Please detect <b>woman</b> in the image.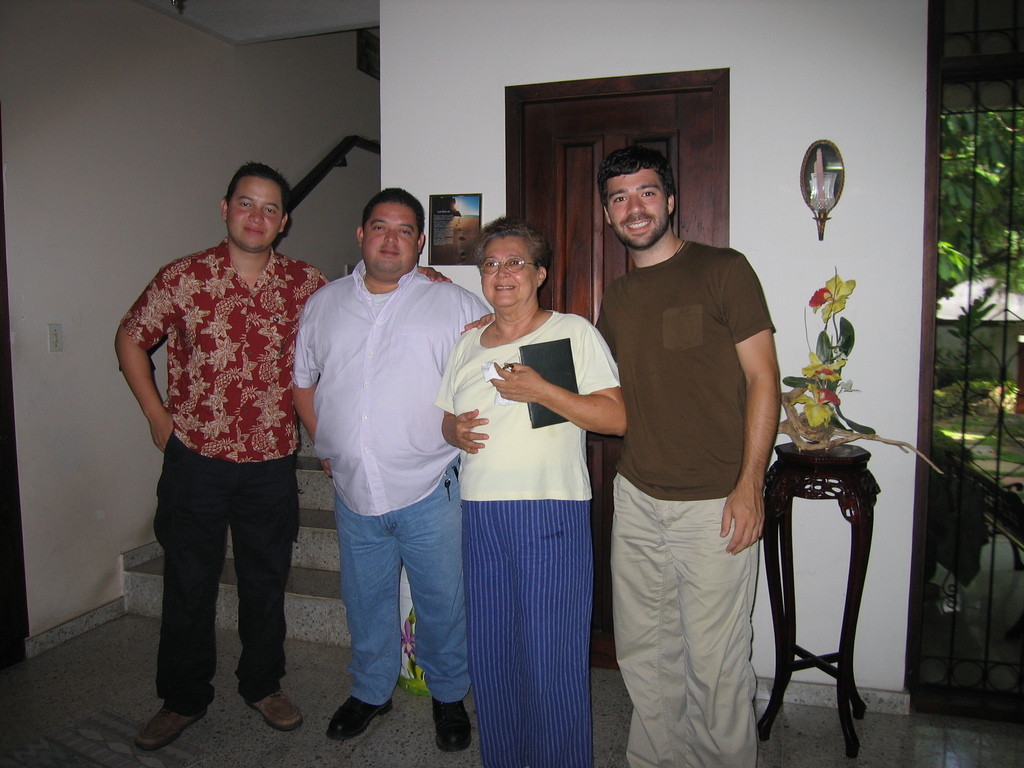
pyautogui.locateOnScreen(429, 213, 619, 761).
